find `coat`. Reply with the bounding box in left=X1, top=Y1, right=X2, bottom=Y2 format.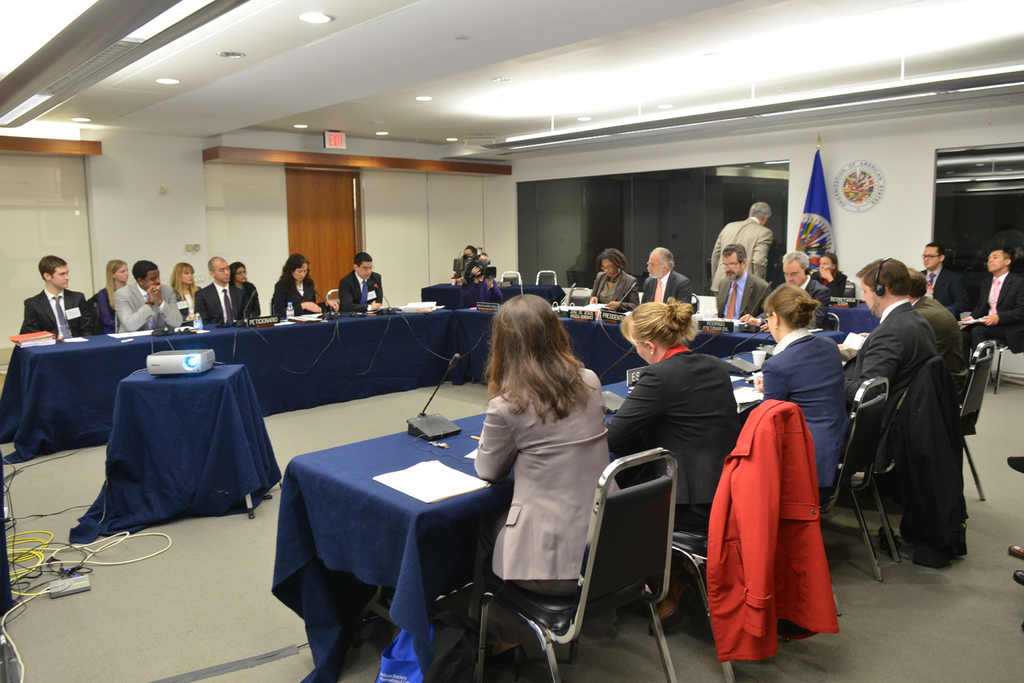
left=710, top=363, right=844, bottom=651.
